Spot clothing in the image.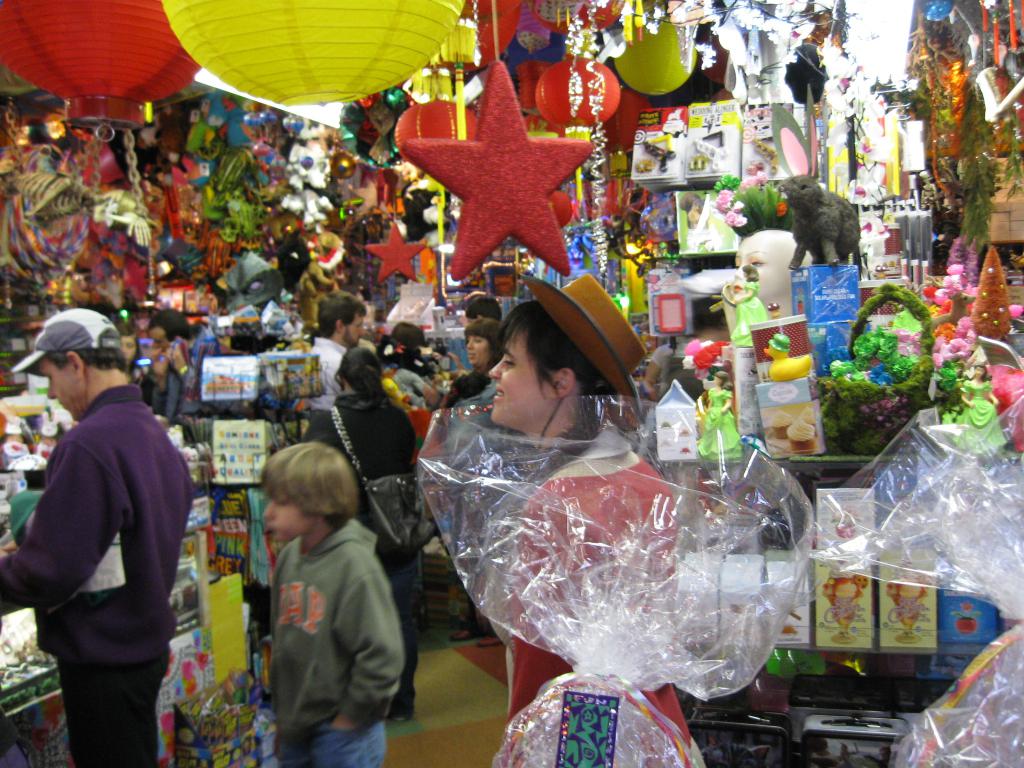
clothing found at (502,426,706,767).
